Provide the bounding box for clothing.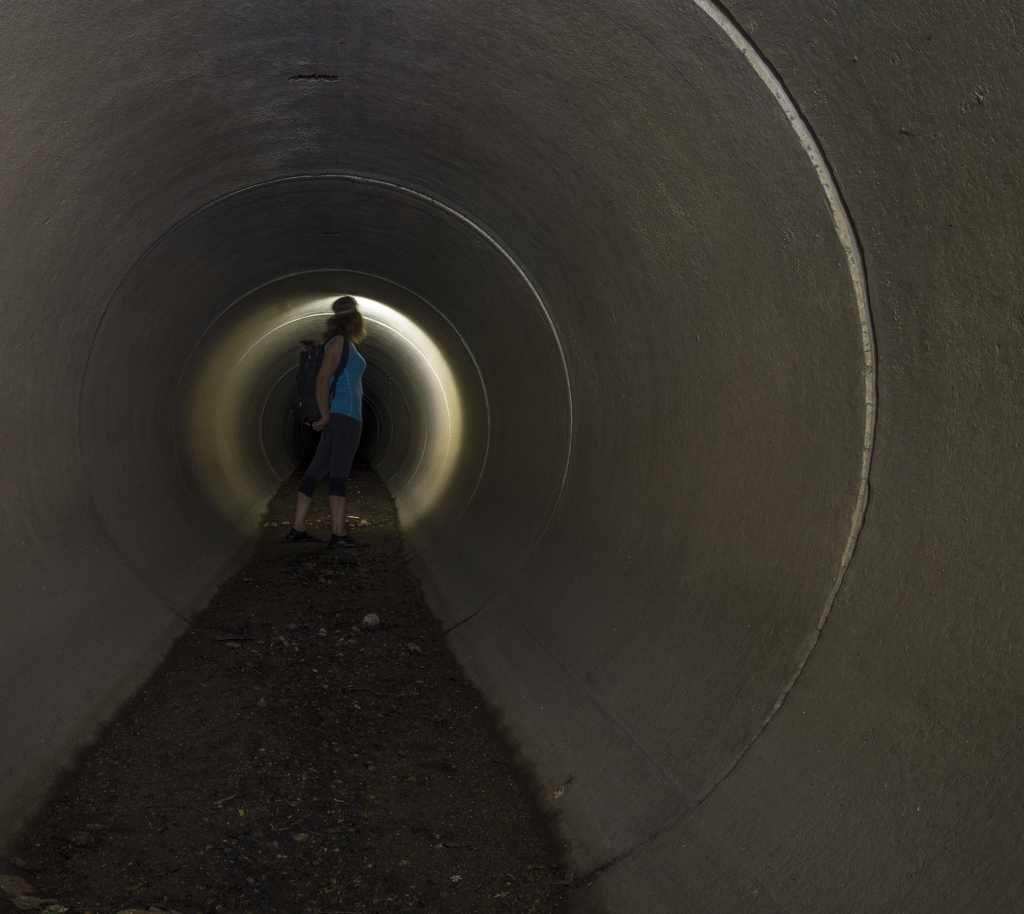
<box>296,335,366,493</box>.
